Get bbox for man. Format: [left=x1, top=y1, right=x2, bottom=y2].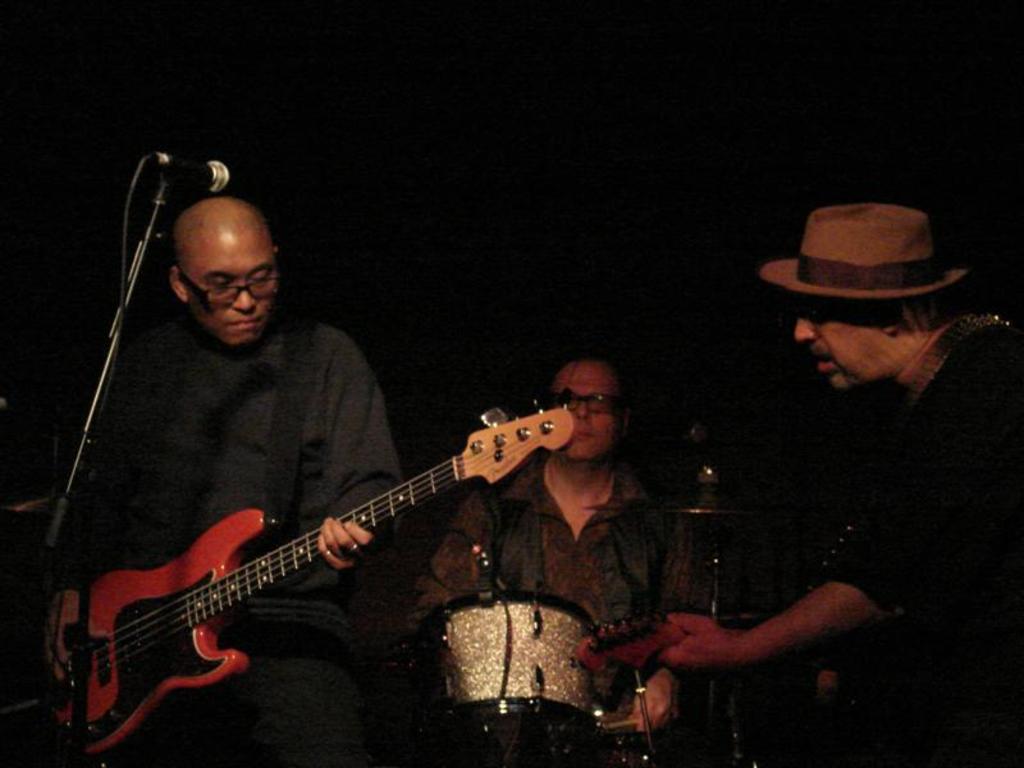
[left=404, top=357, right=717, bottom=767].
